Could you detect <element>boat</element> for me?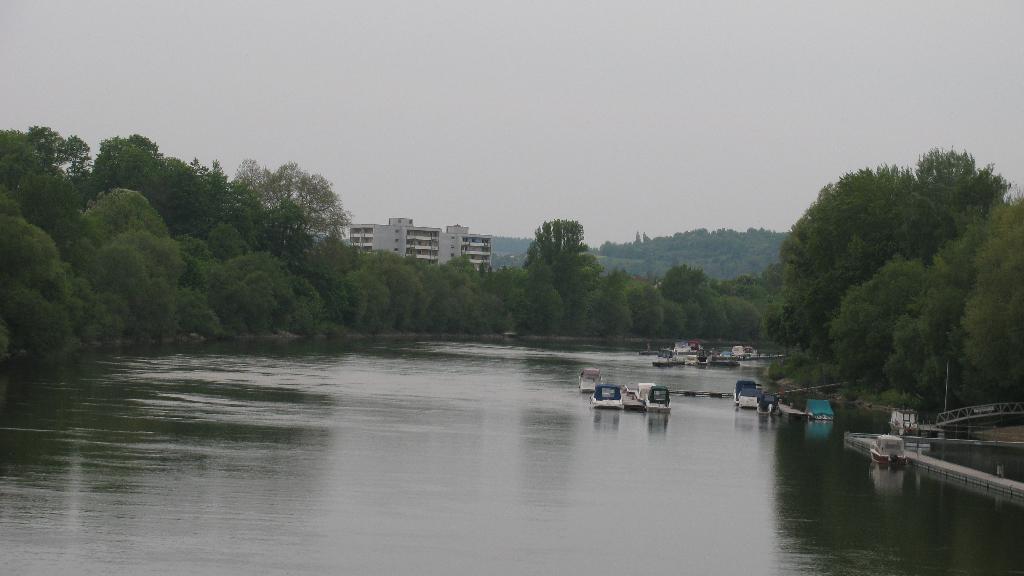
Detection result: l=640, t=344, r=668, b=357.
